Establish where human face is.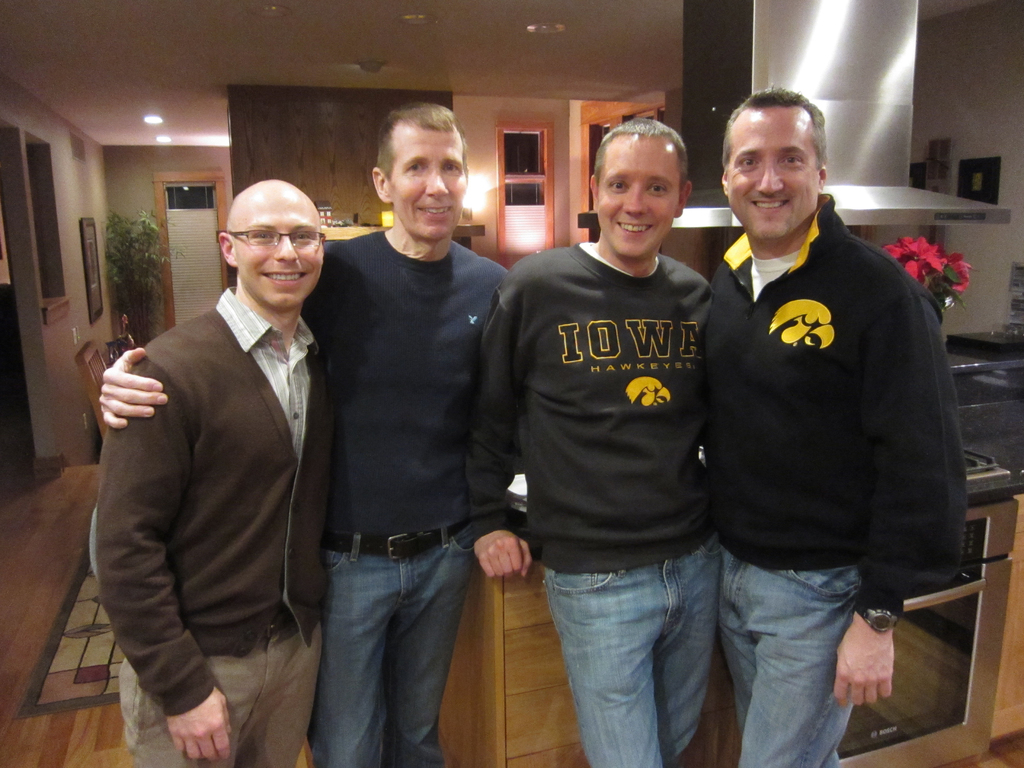
Established at crop(237, 197, 324, 309).
